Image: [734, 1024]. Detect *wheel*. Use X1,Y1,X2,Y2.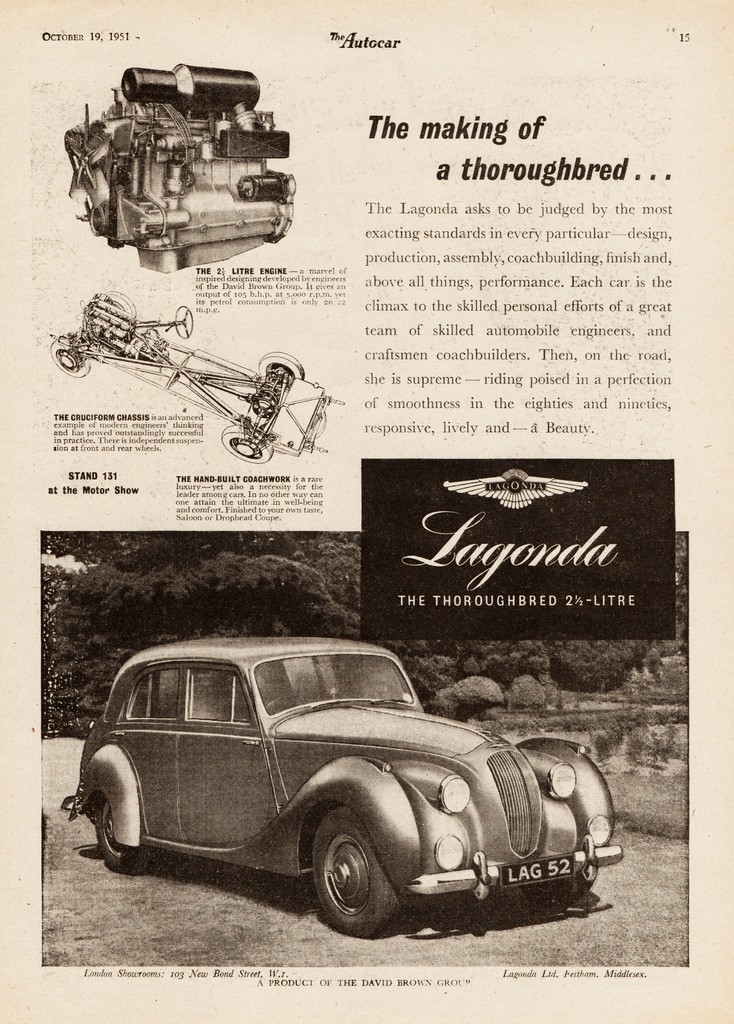
95,800,146,881.
